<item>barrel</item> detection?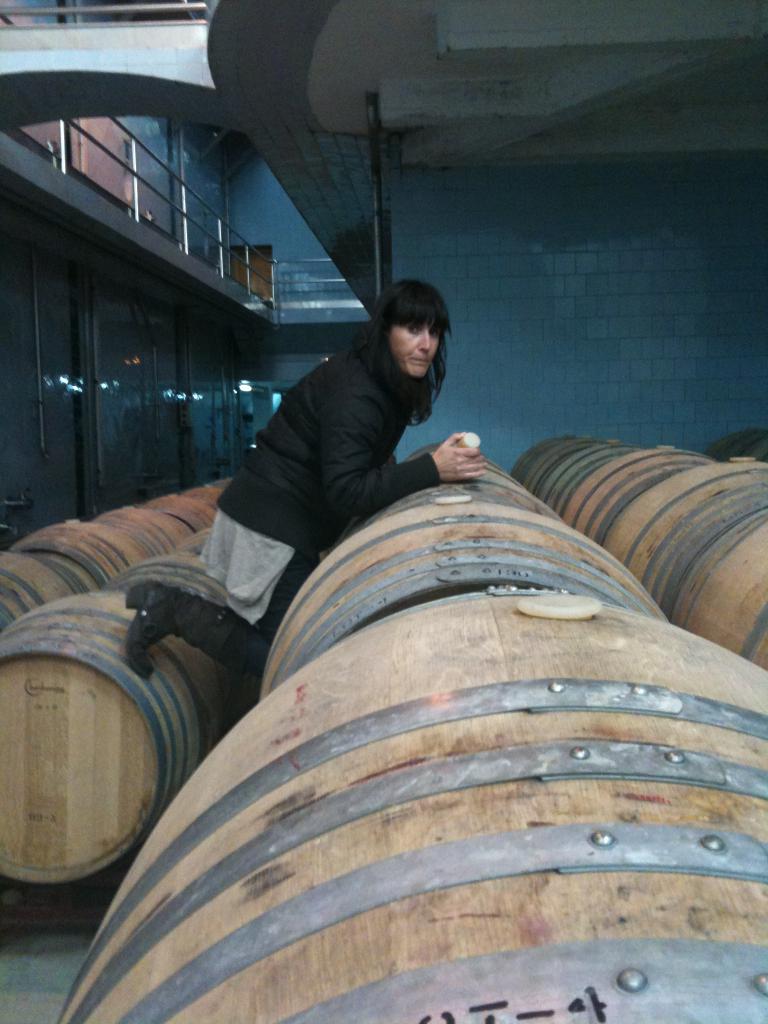
bbox(0, 467, 258, 884)
